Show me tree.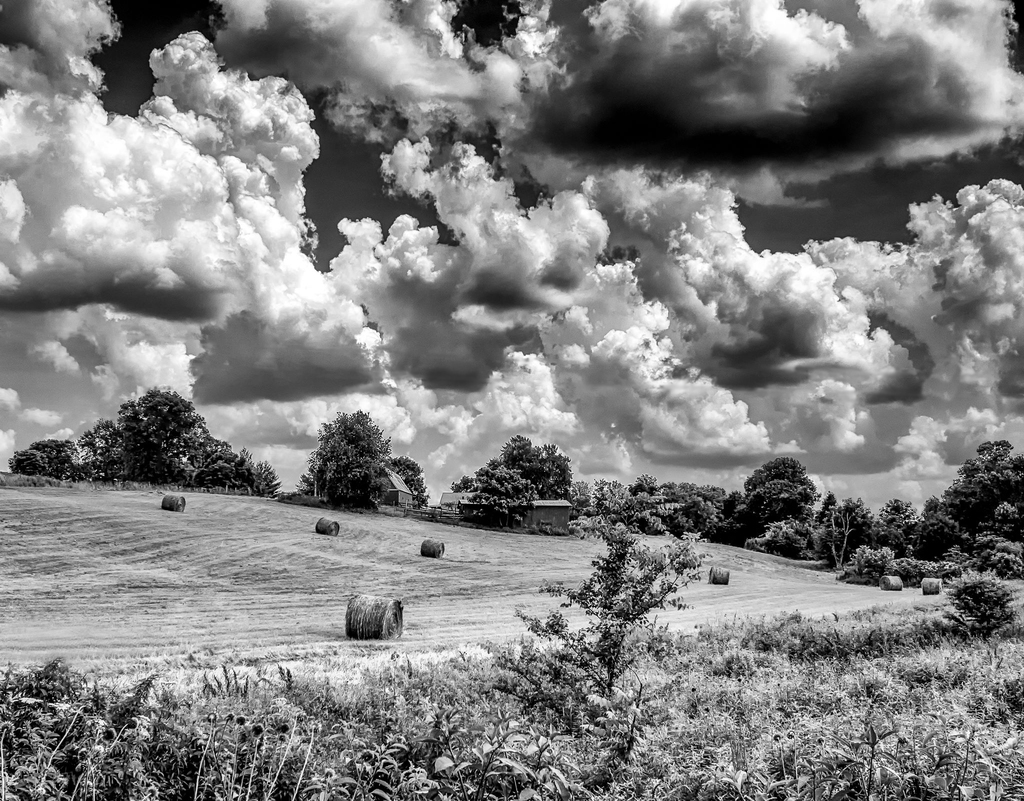
tree is here: select_region(872, 490, 916, 547).
